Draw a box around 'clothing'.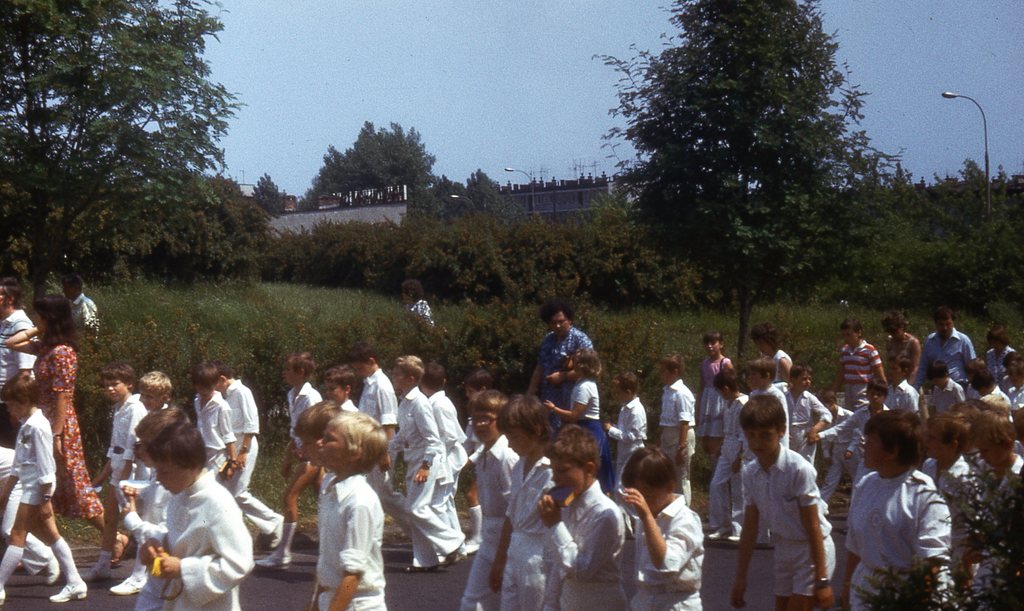
rect(738, 439, 840, 602).
